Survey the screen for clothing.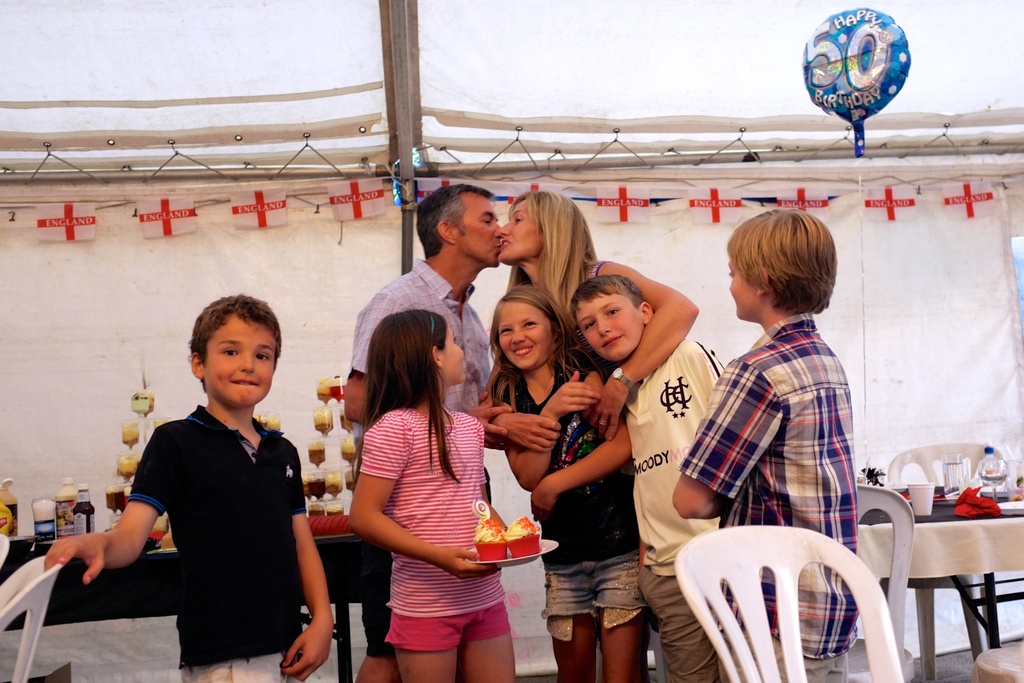
Survey found: detection(680, 313, 858, 639).
